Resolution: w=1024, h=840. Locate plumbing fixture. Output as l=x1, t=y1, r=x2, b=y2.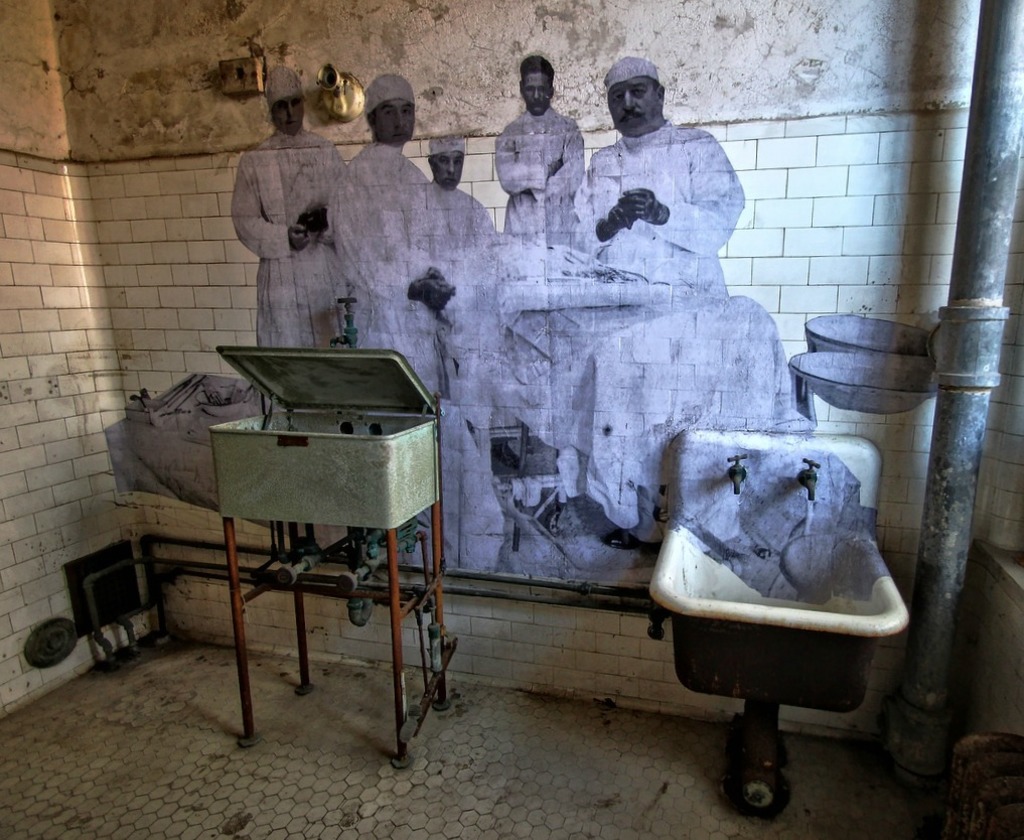
l=796, t=454, r=825, b=501.
